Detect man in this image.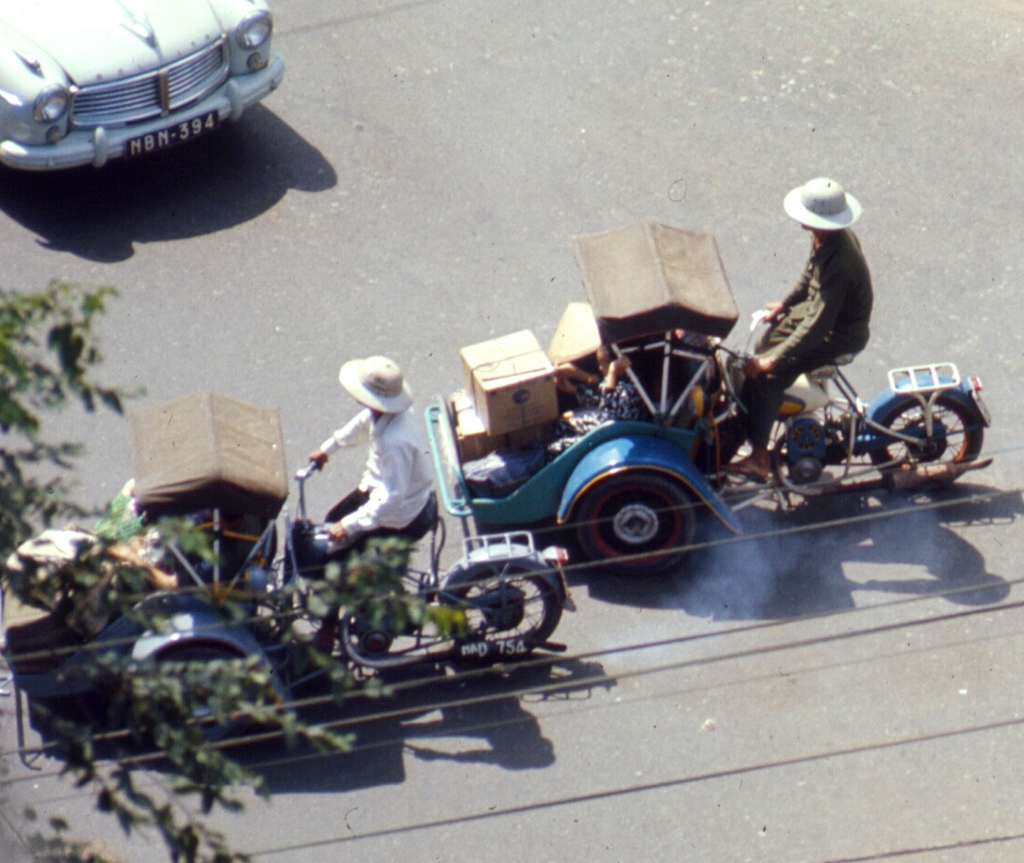
Detection: (289,328,455,660).
